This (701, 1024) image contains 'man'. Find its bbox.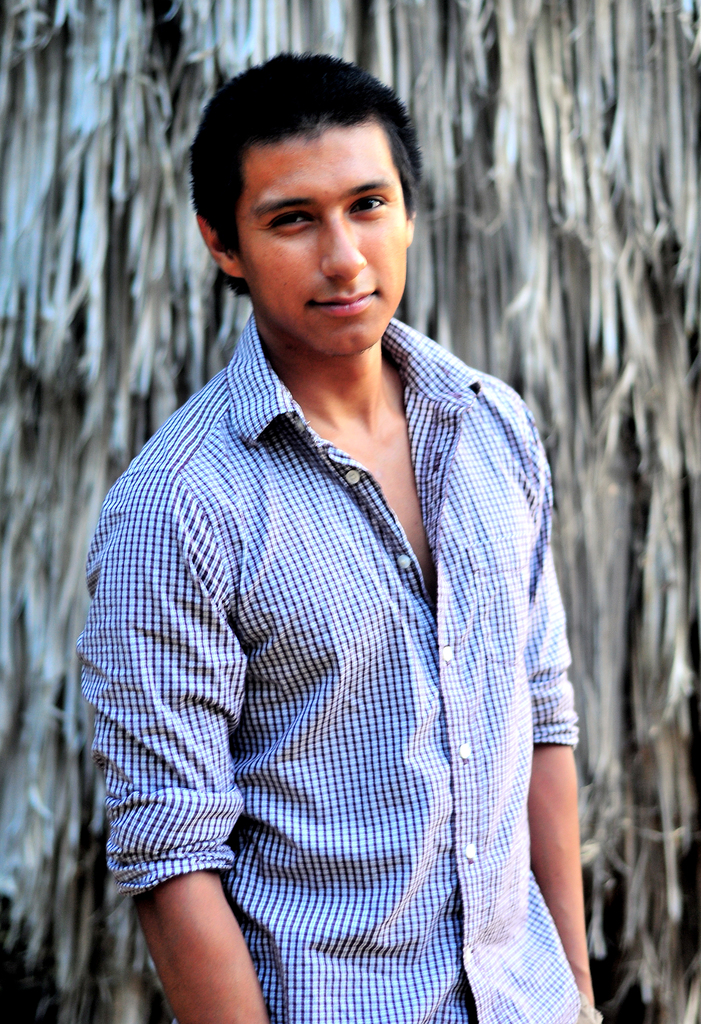
66,26,601,995.
